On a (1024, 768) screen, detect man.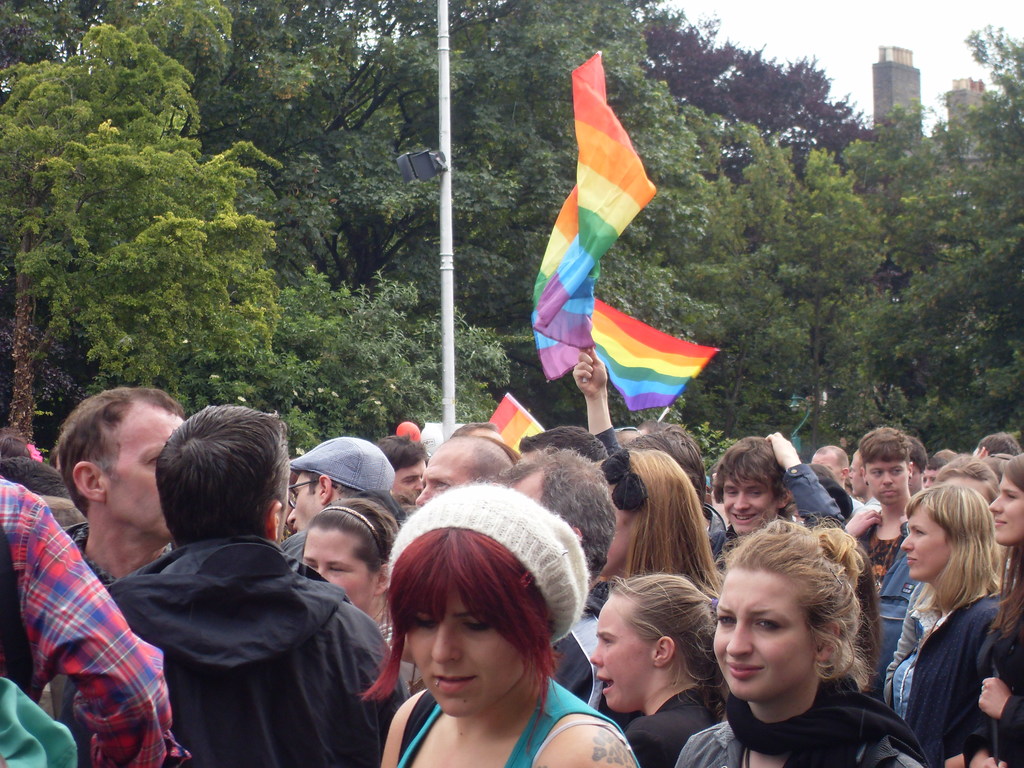
{"left": 491, "top": 447, "right": 615, "bottom": 726}.
